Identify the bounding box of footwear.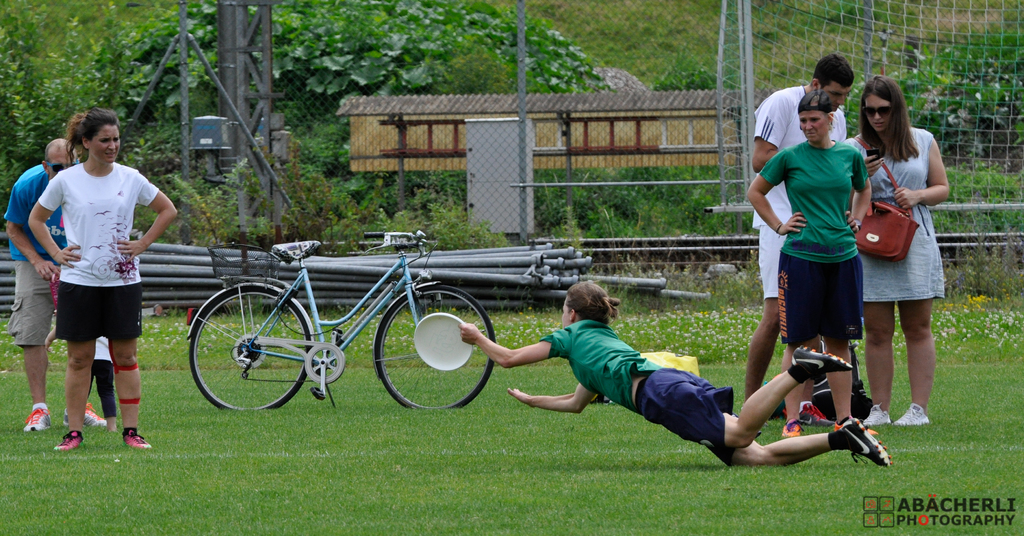
detection(24, 407, 53, 433).
